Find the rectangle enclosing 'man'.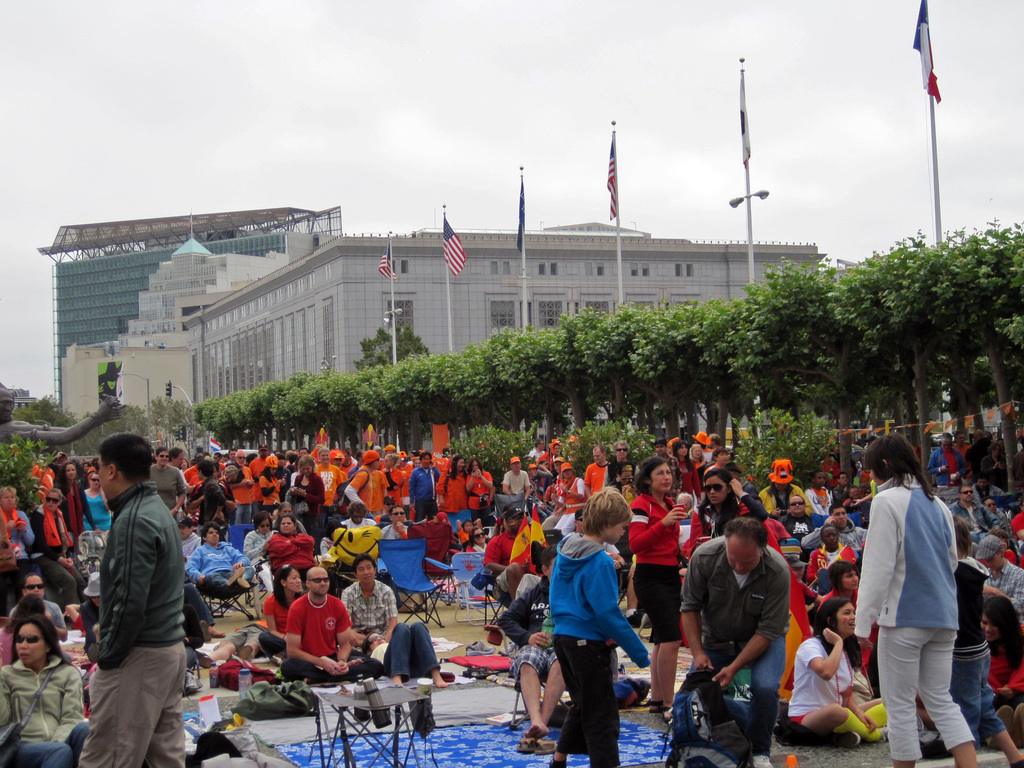
{"x1": 584, "y1": 445, "x2": 614, "y2": 501}.
